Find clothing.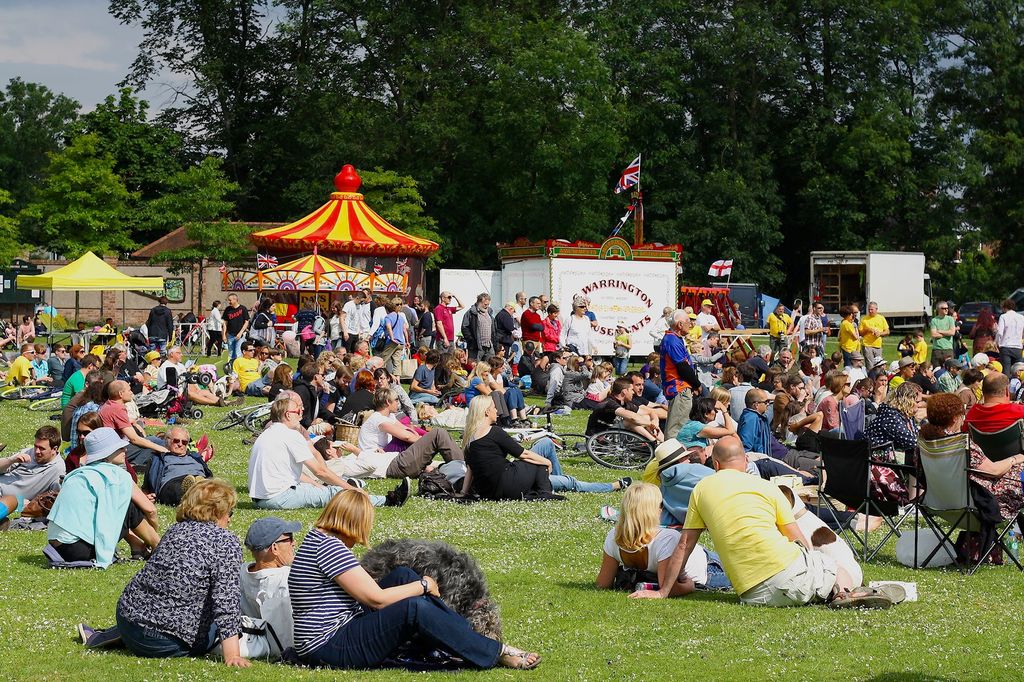
<box>525,306,541,349</box>.
